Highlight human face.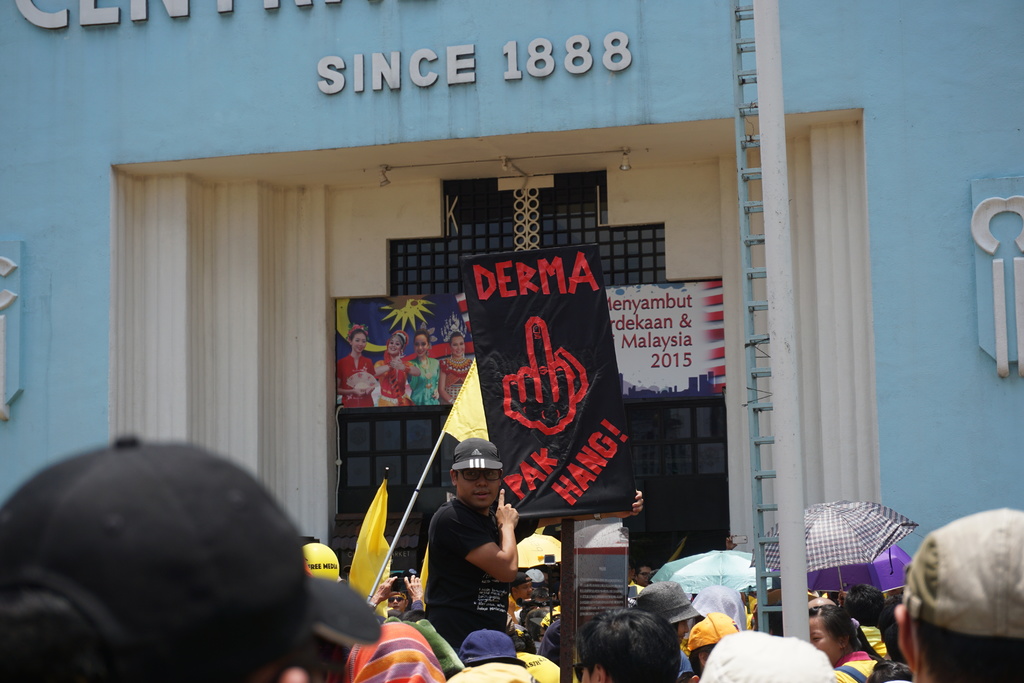
Highlighted region: Rect(584, 666, 600, 682).
